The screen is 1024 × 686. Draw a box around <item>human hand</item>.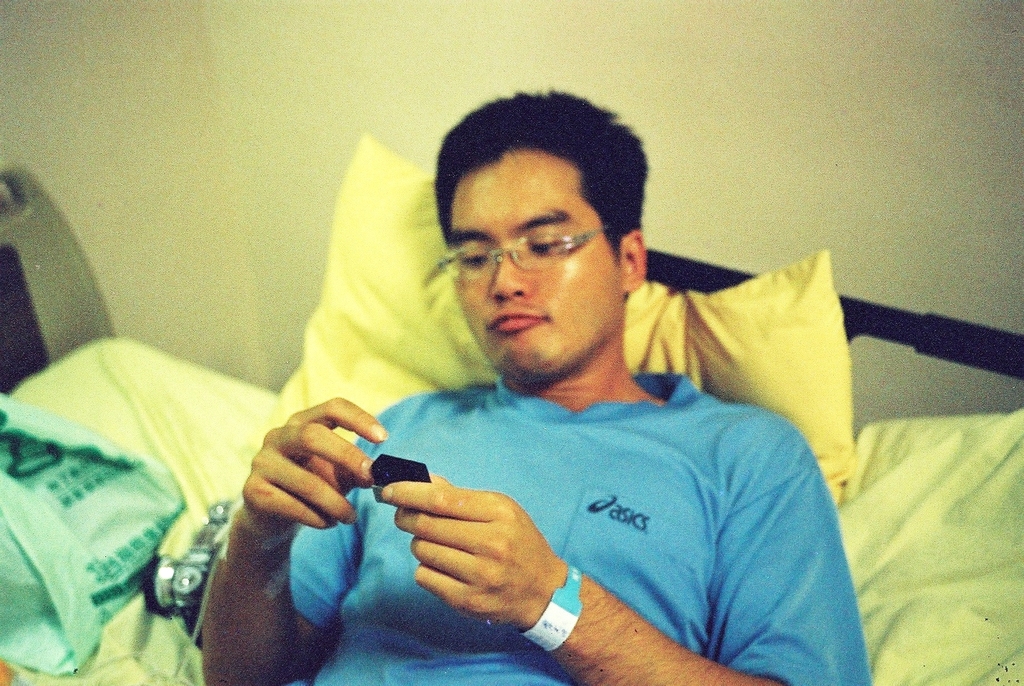
Rect(240, 394, 392, 546).
